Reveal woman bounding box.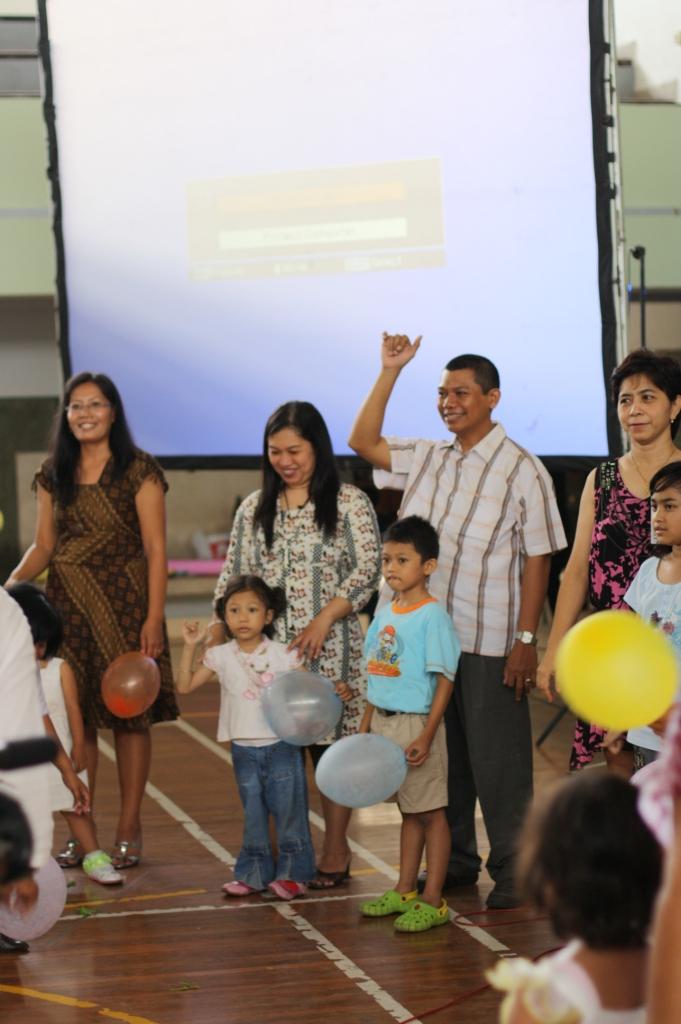
Revealed: crop(23, 351, 177, 862).
